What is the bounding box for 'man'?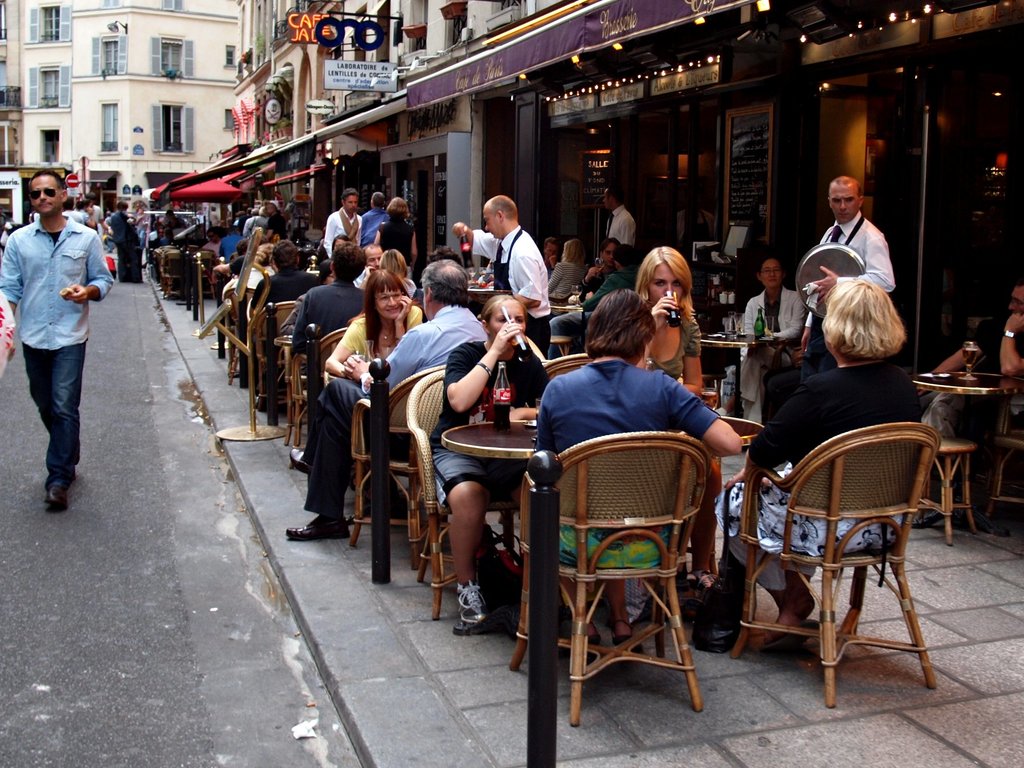
[0, 166, 112, 504].
